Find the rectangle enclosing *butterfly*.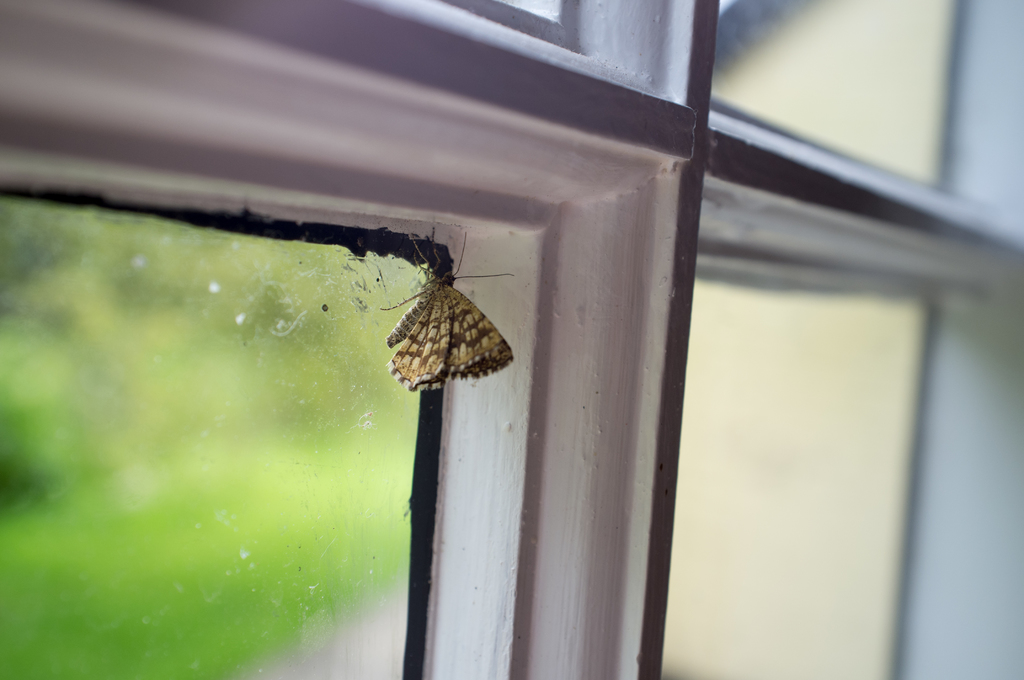
<bbox>382, 243, 509, 400</bbox>.
